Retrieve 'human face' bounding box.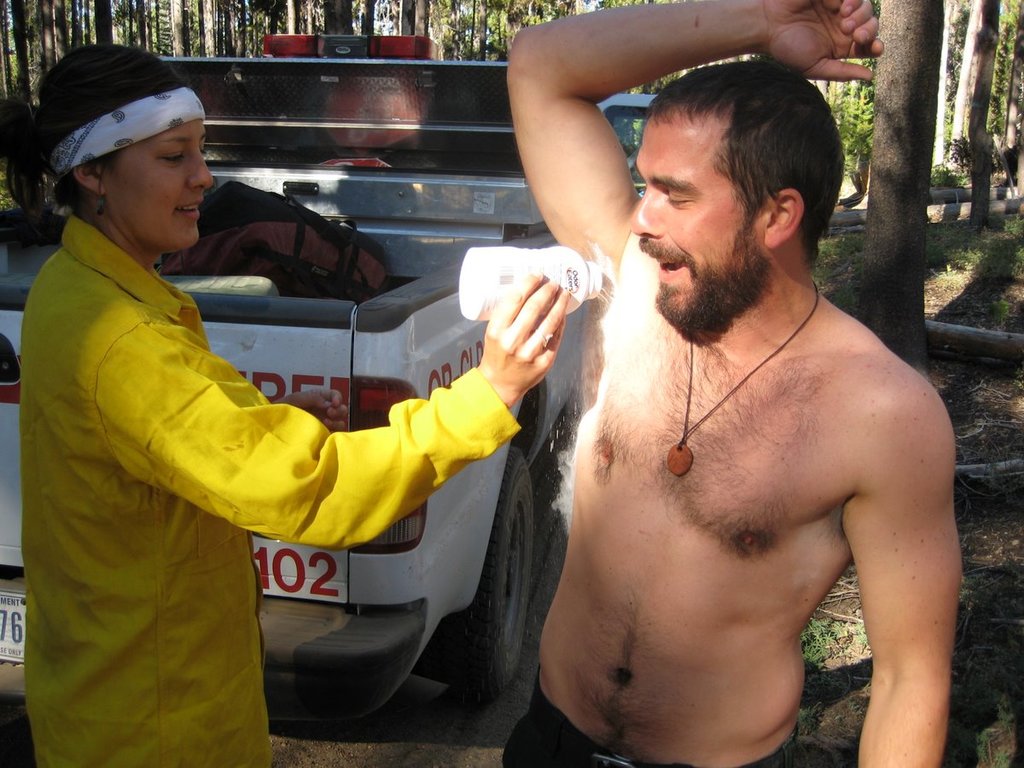
Bounding box: Rect(626, 112, 771, 326).
